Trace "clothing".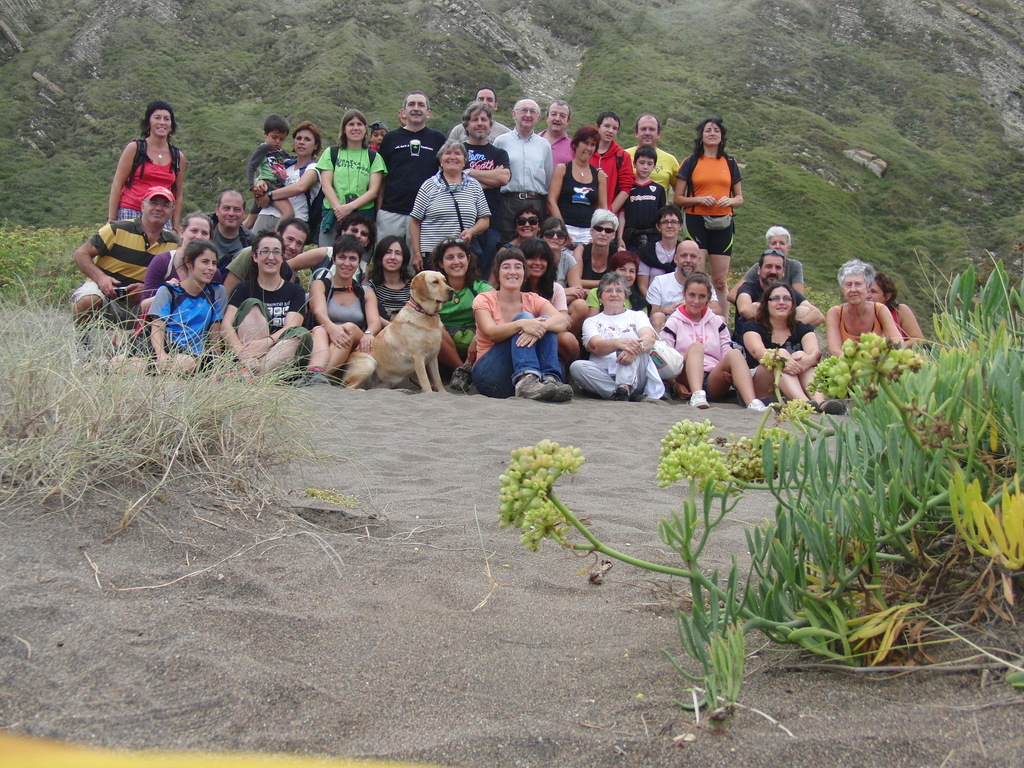
Traced to [left=253, top=140, right=298, bottom=212].
